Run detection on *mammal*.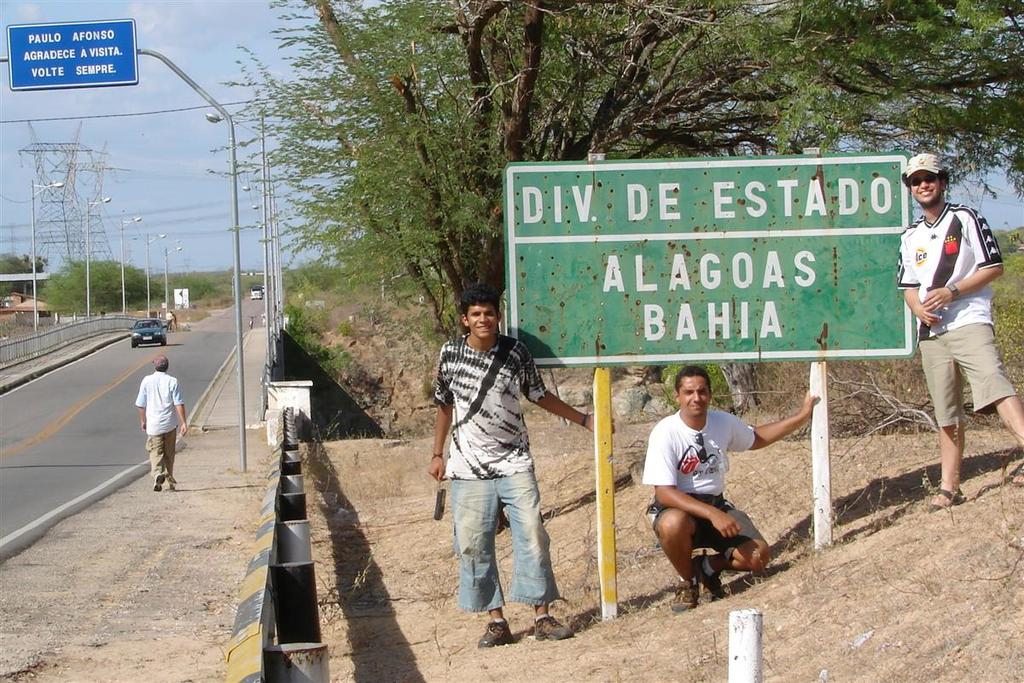
Result: [left=634, top=364, right=822, bottom=616].
